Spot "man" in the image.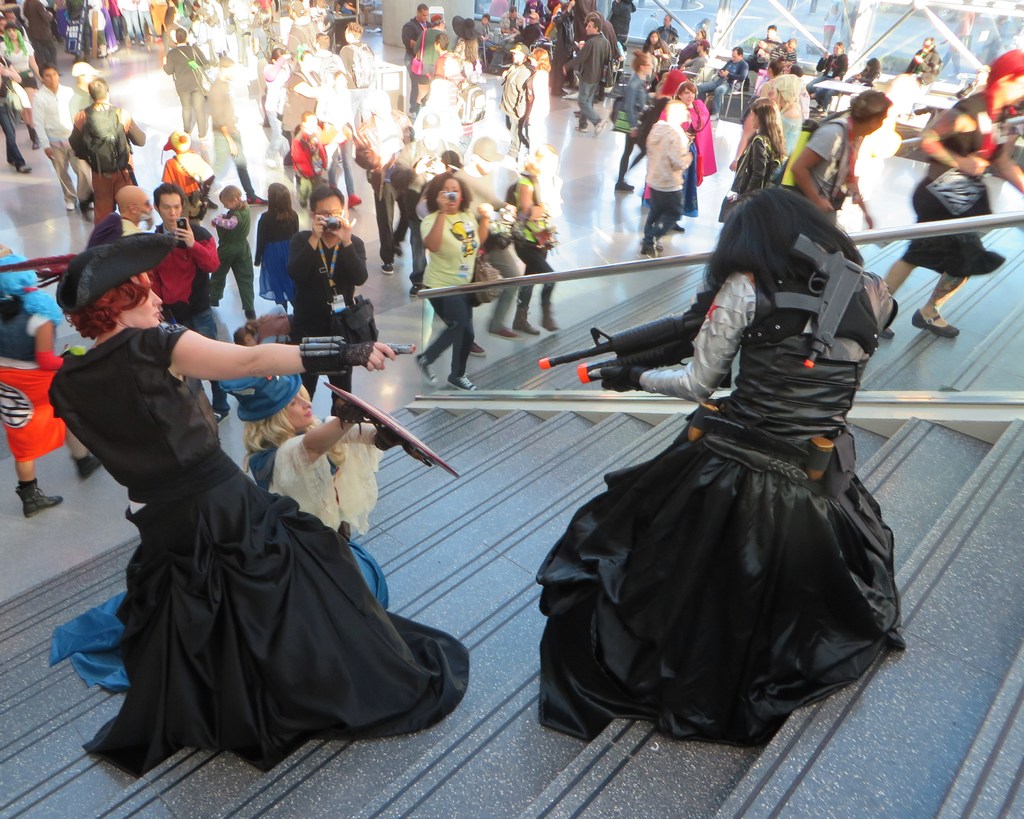
"man" found at [x1=772, y1=38, x2=799, y2=63].
